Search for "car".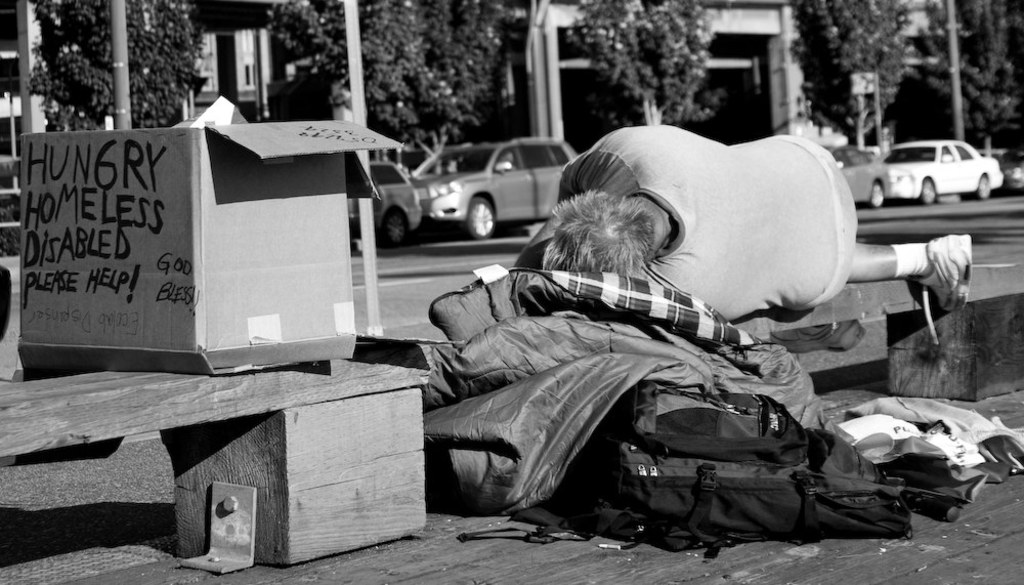
Found at select_region(341, 160, 422, 250).
